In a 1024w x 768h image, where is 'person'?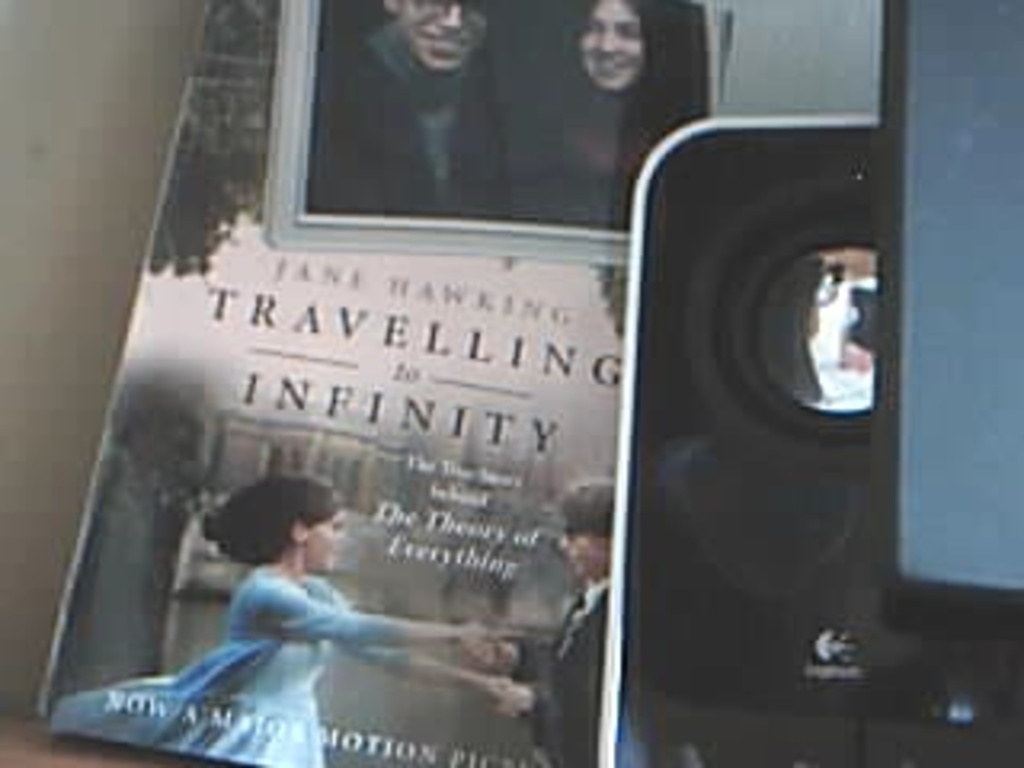
box=[147, 451, 458, 752].
